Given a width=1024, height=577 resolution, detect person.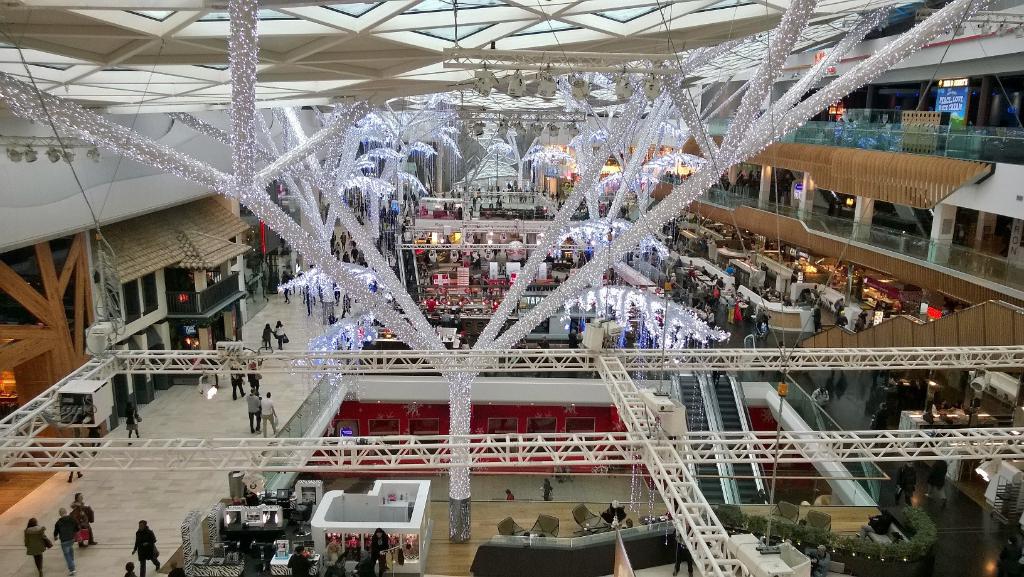
<box>132,517,164,571</box>.
